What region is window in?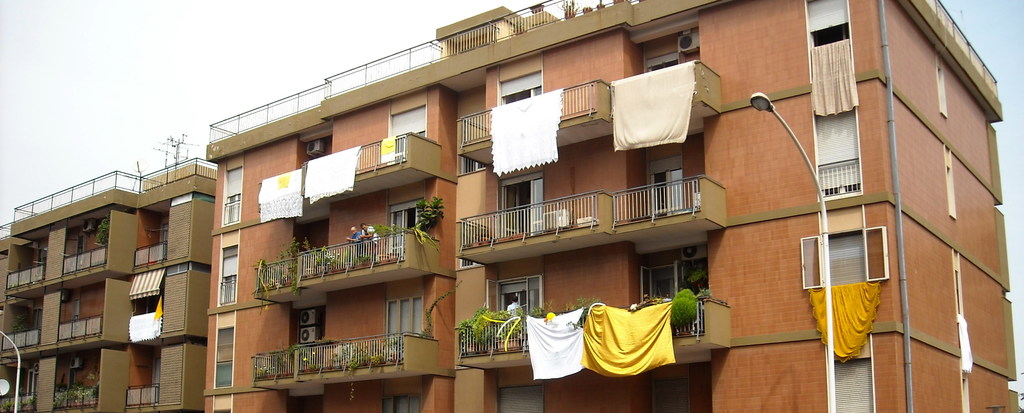
(left=386, top=295, right=425, bottom=352).
